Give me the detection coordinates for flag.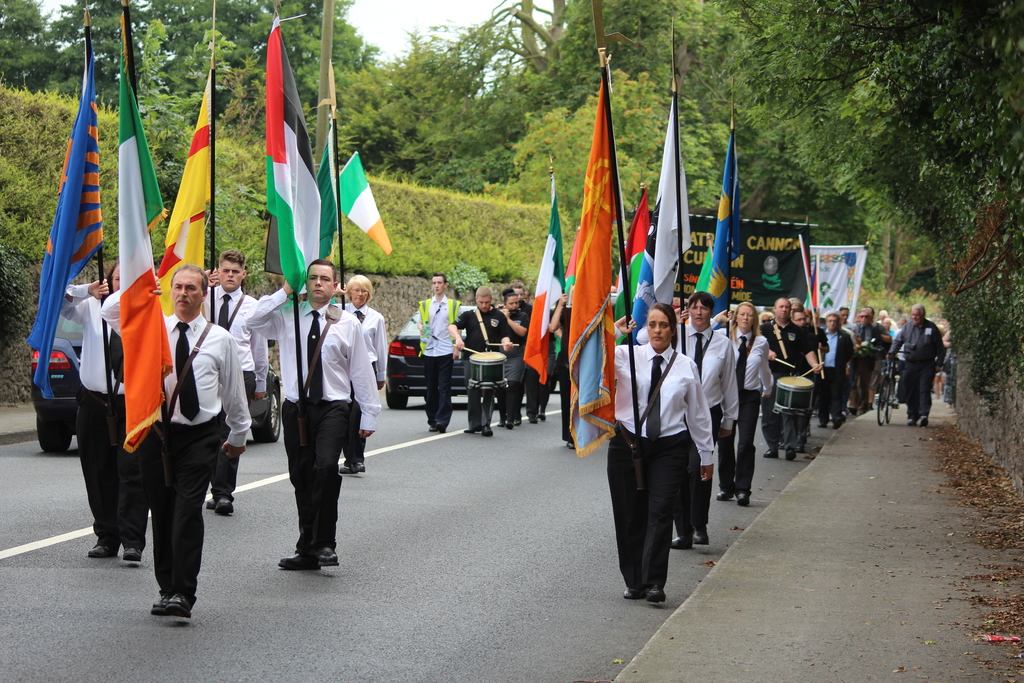
<region>335, 153, 391, 254</region>.
